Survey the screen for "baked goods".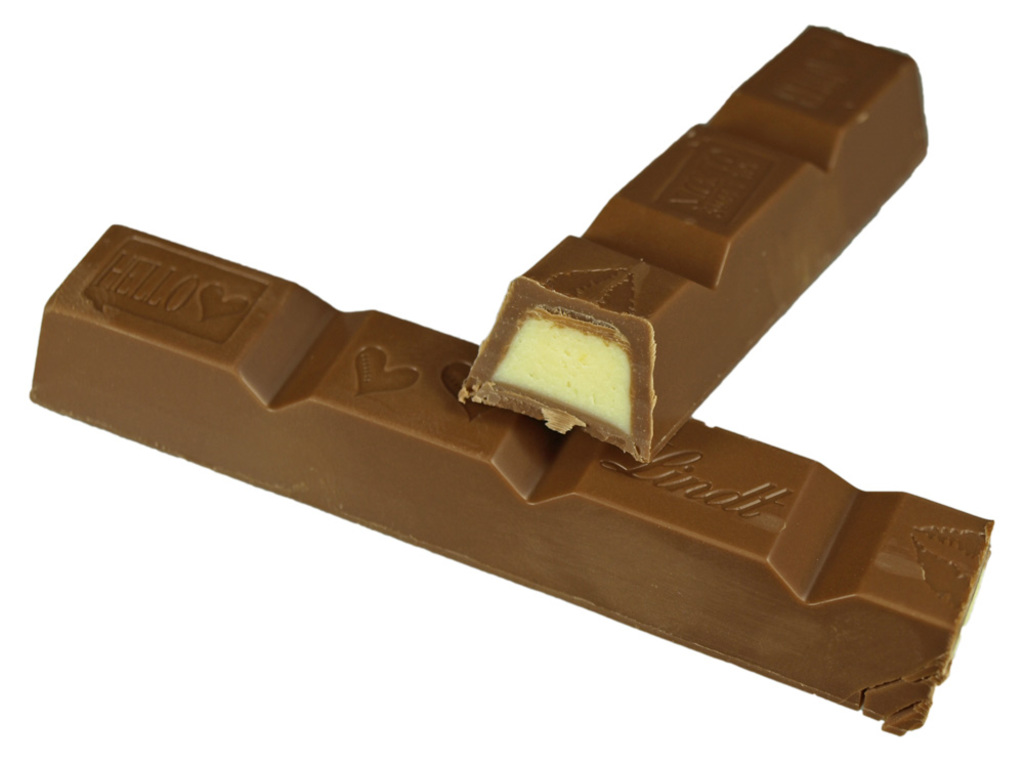
Survey found: [427,81,920,458].
